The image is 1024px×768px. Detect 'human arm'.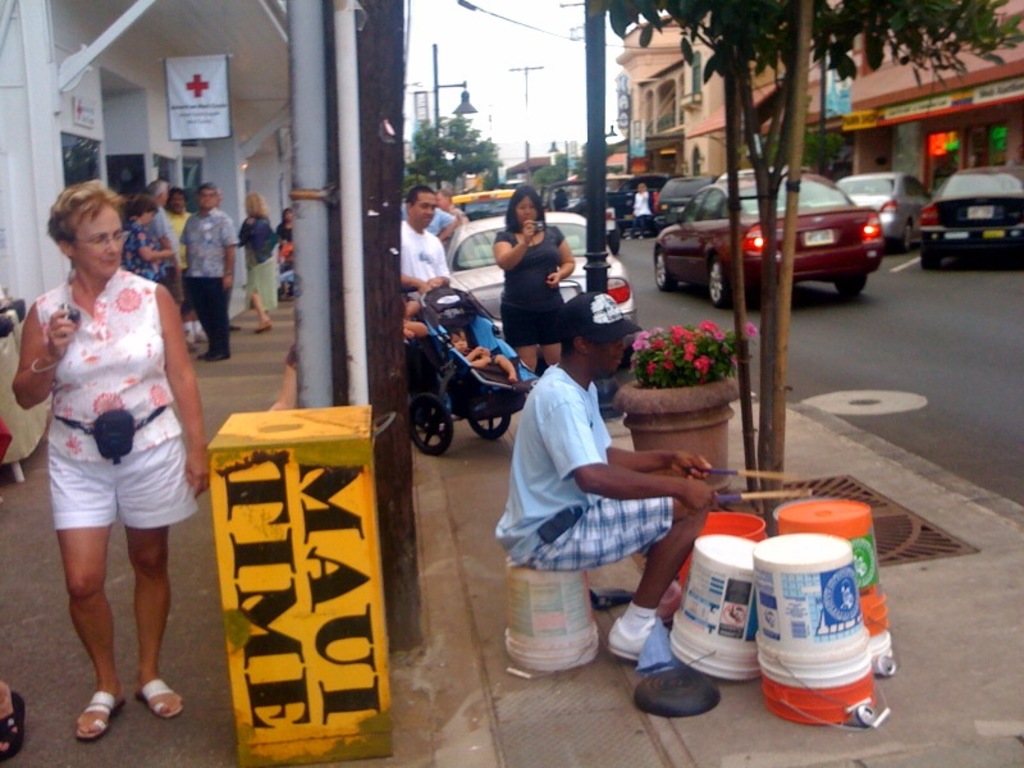
Detection: (x1=234, y1=219, x2=264, y2=246).
